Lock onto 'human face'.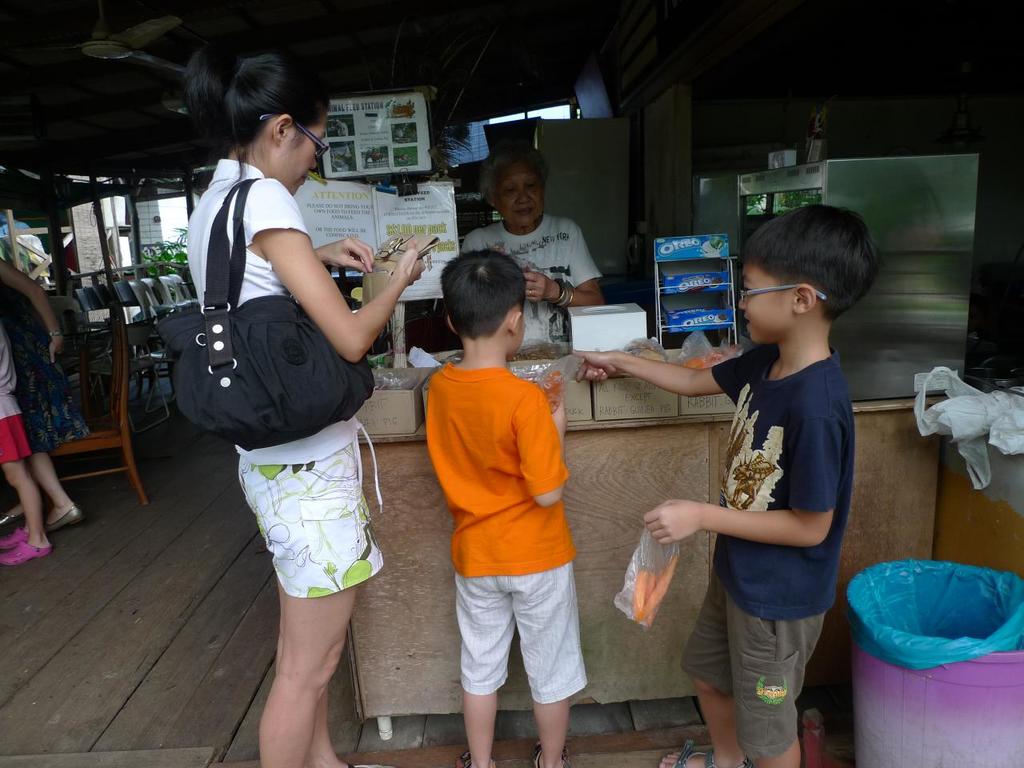
Locked: bbox(734, 265, 793, 349).
